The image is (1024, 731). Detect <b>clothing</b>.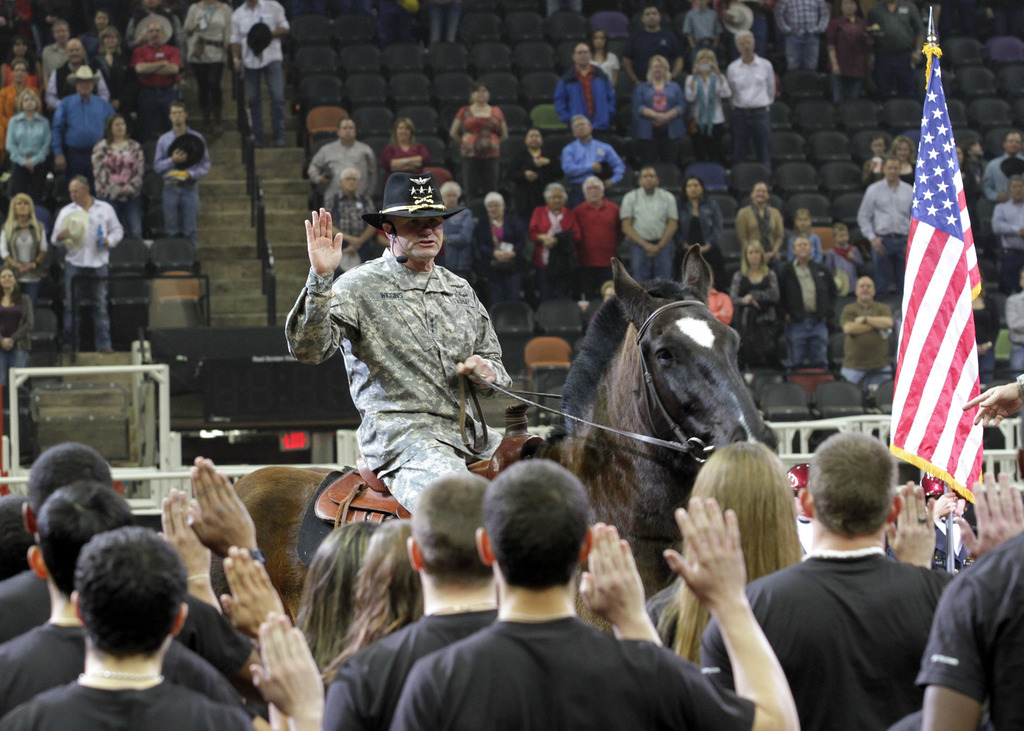
Detection: l=380, t=140, r=429, b=187.
